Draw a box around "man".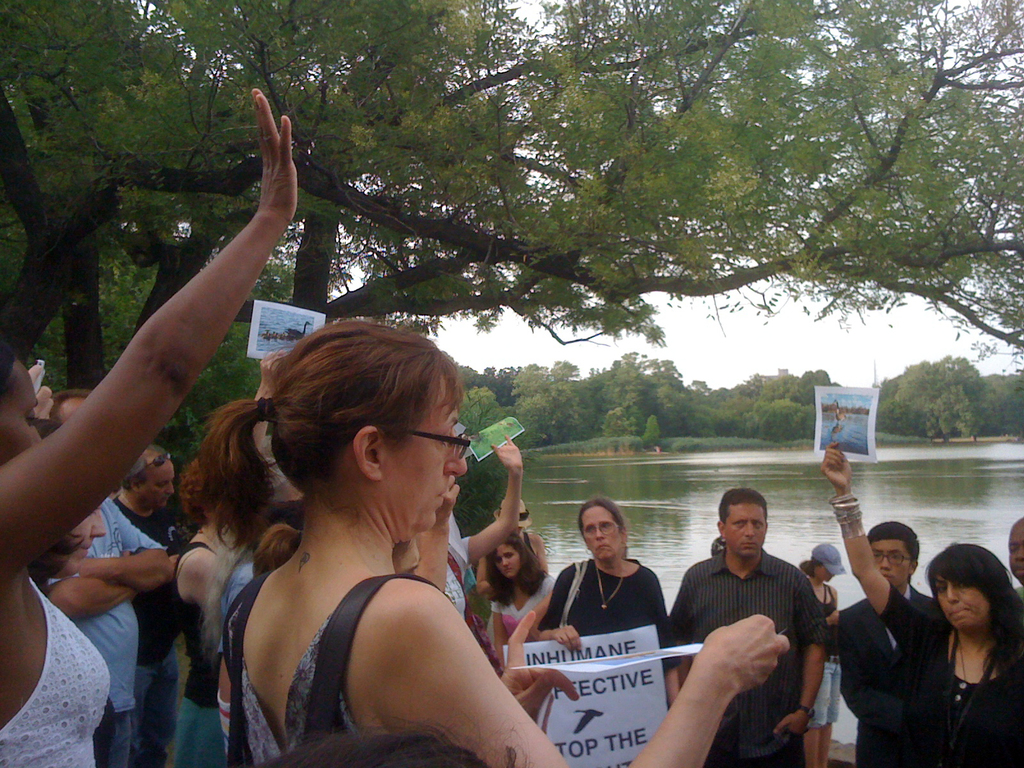
x1=111, y1=444, x2=184, y2=767.
